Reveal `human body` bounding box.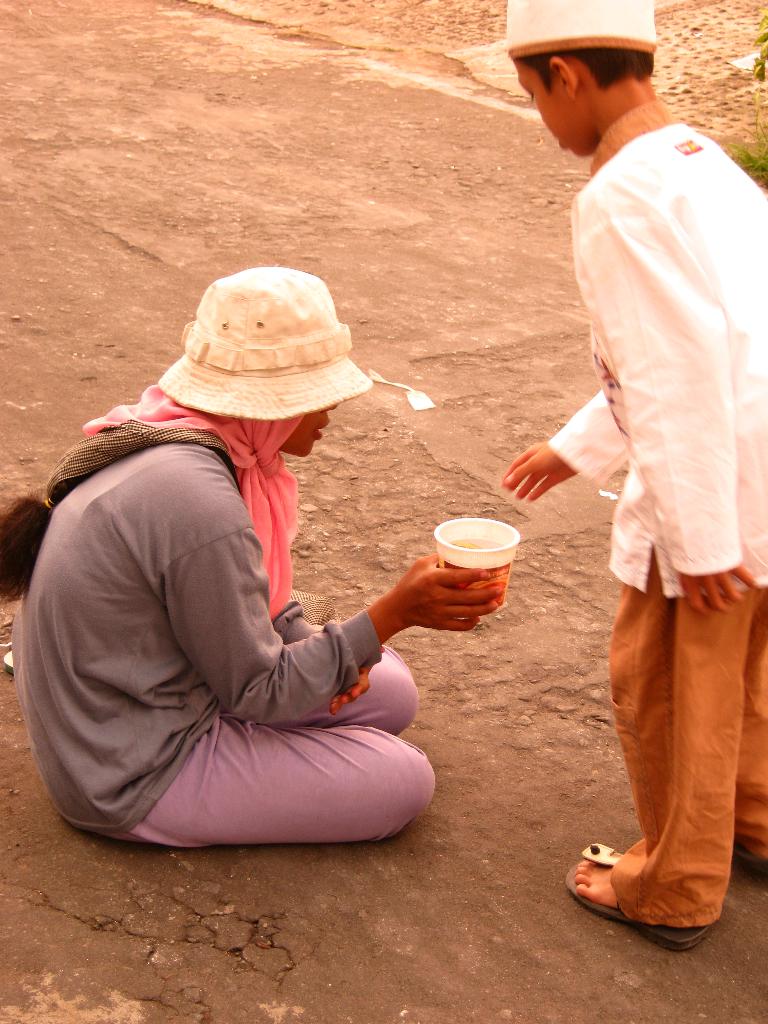
Revealed: [497,92,767,953].
